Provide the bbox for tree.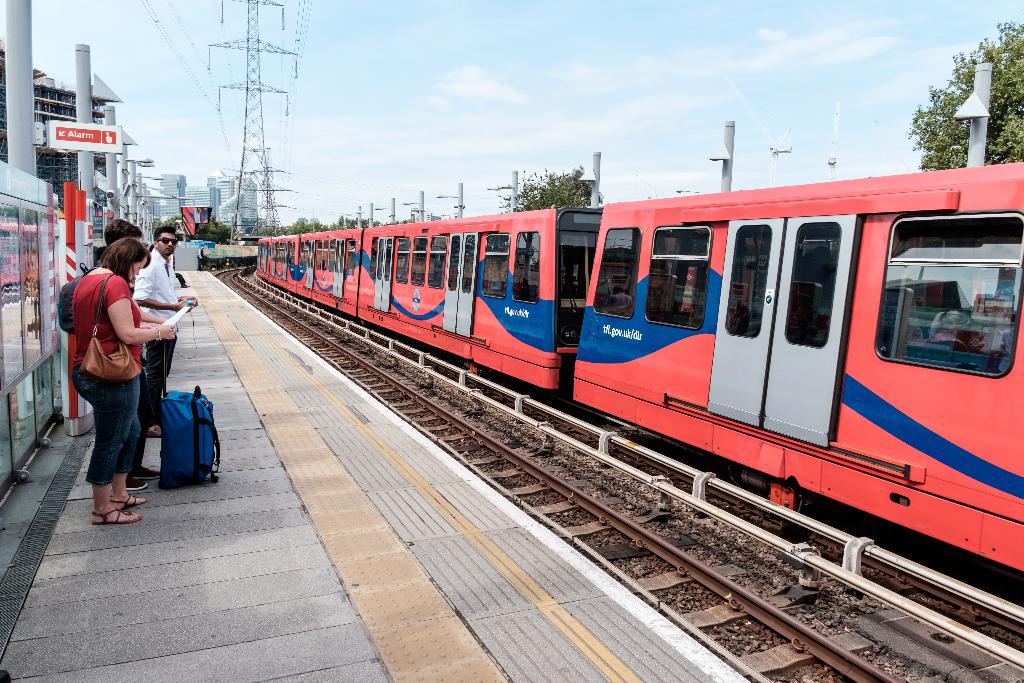
rect(908, 21, 1023, 170).
